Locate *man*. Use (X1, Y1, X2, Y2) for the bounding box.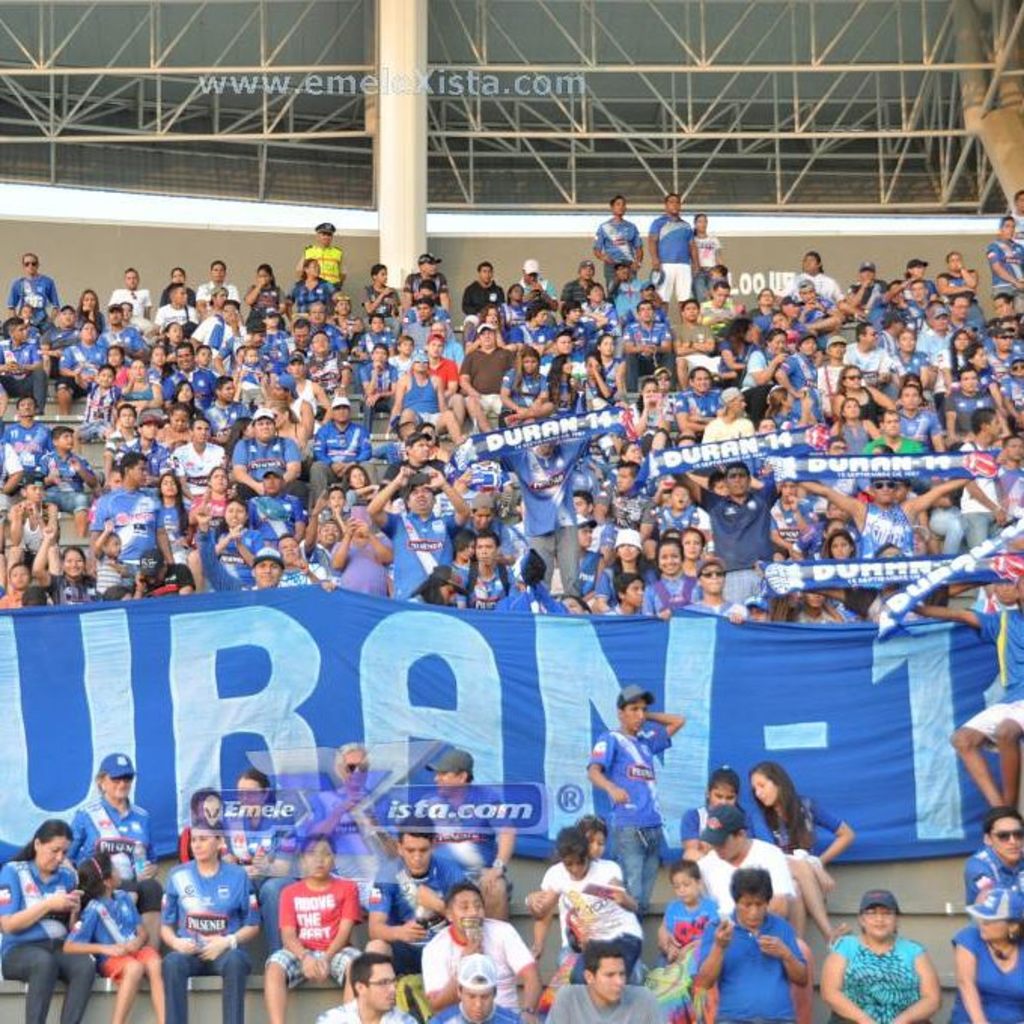
(685, 800, 797, 917).
